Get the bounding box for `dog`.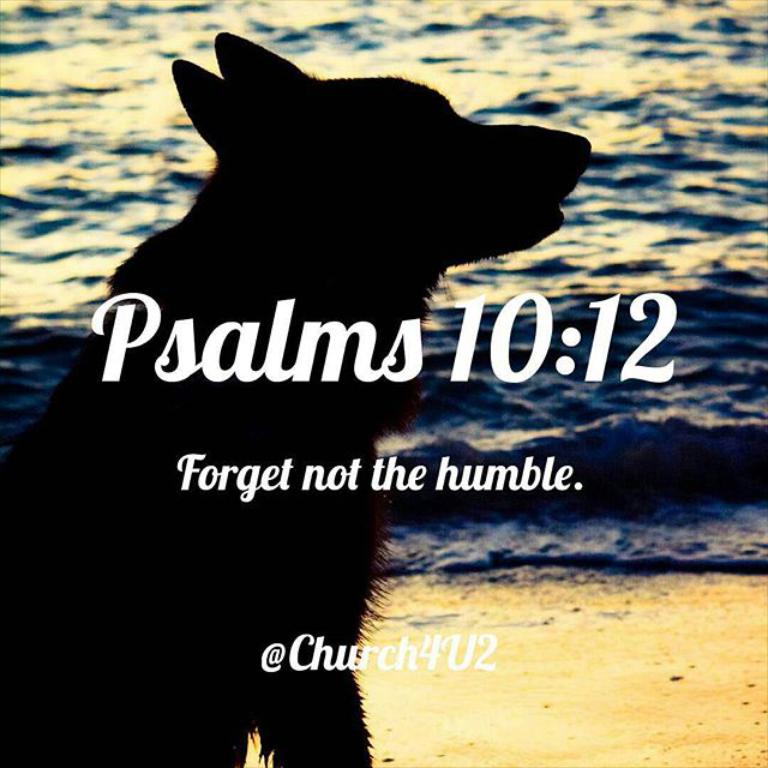
left=0, top=30, right=593, bottom=767.
